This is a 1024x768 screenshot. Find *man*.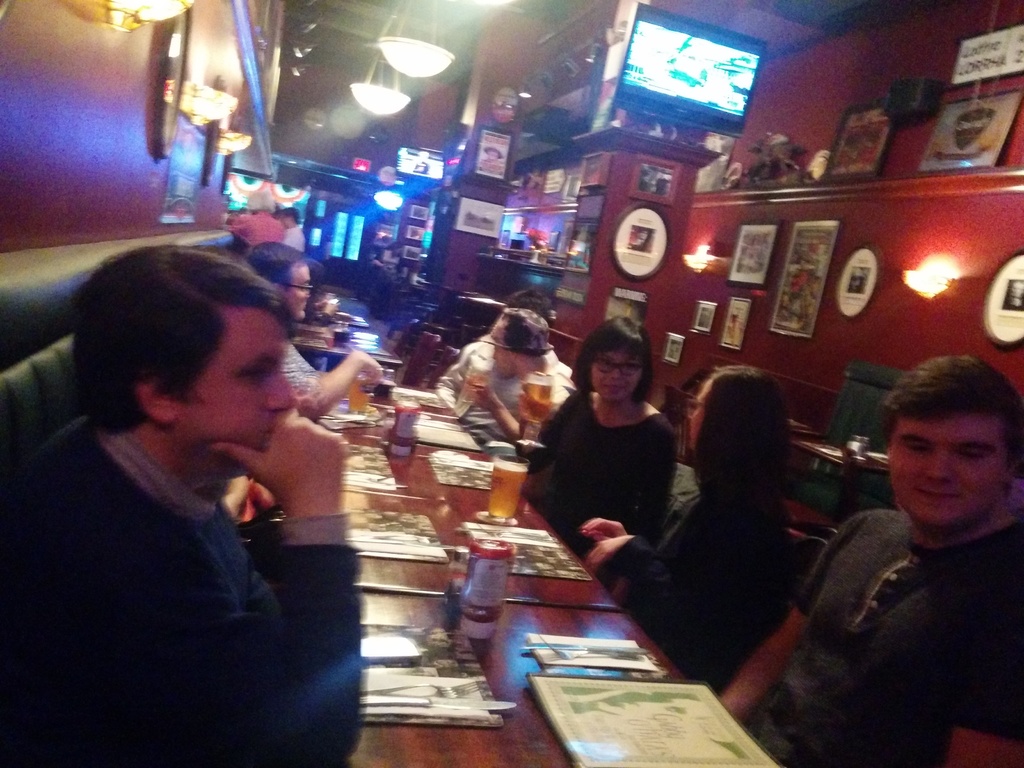
Bounding box: [722, 354, 1023, 767].
